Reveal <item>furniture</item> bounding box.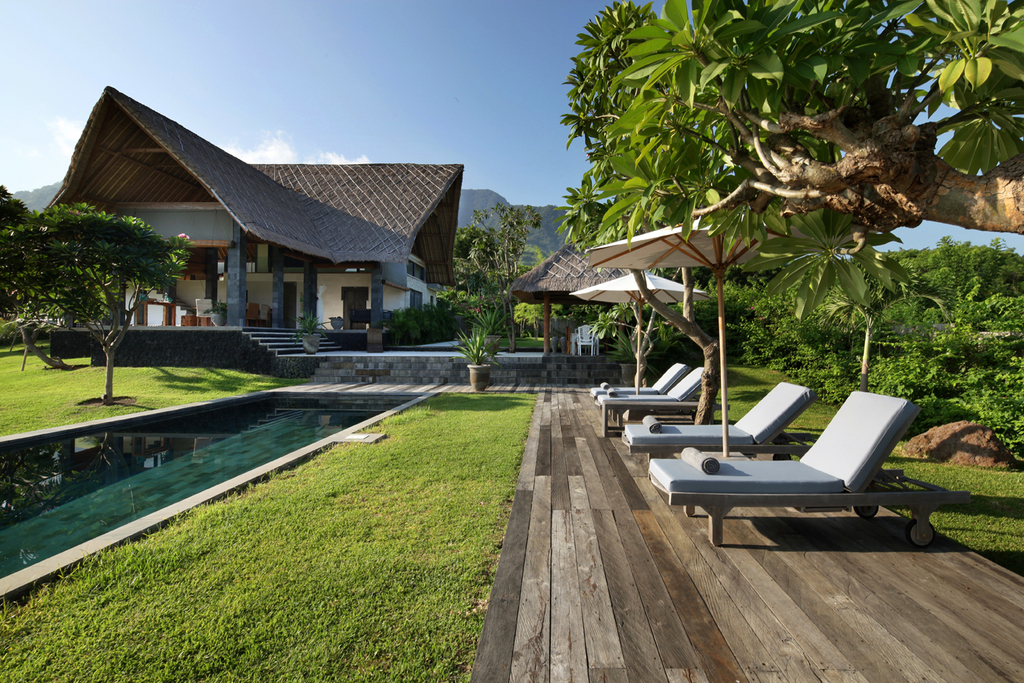
Revealed: {"left": 647, "top": 384, "right": 969, "bottom": 550}.
